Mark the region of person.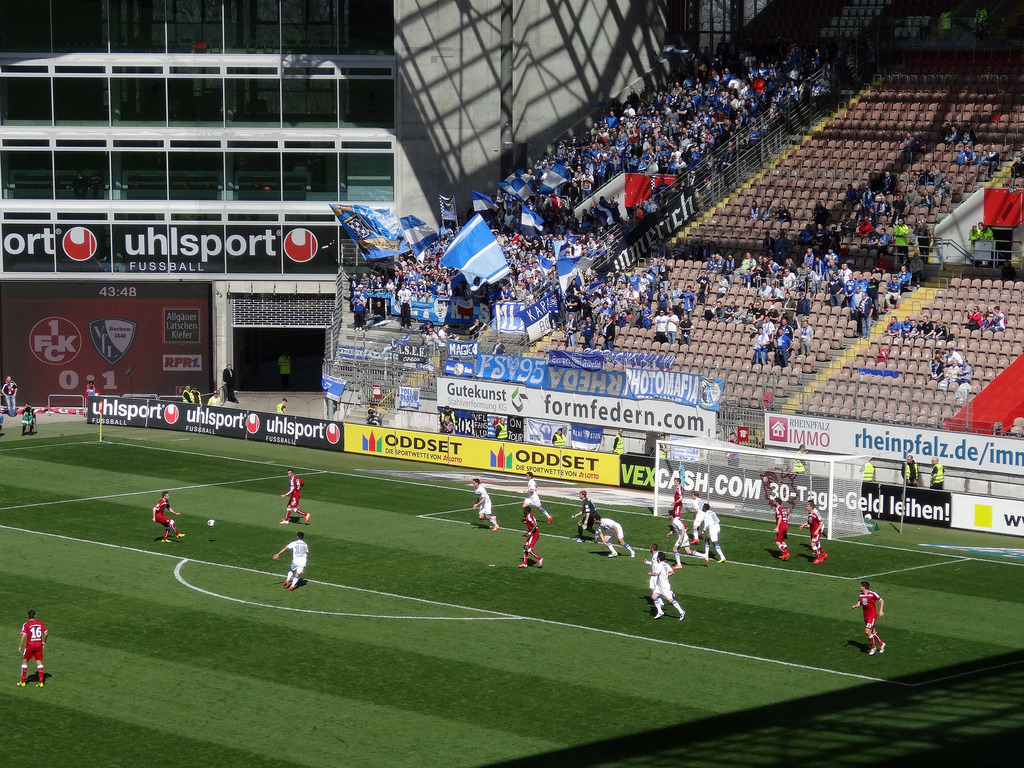
Region: detection(653, 554, 687, 623).
